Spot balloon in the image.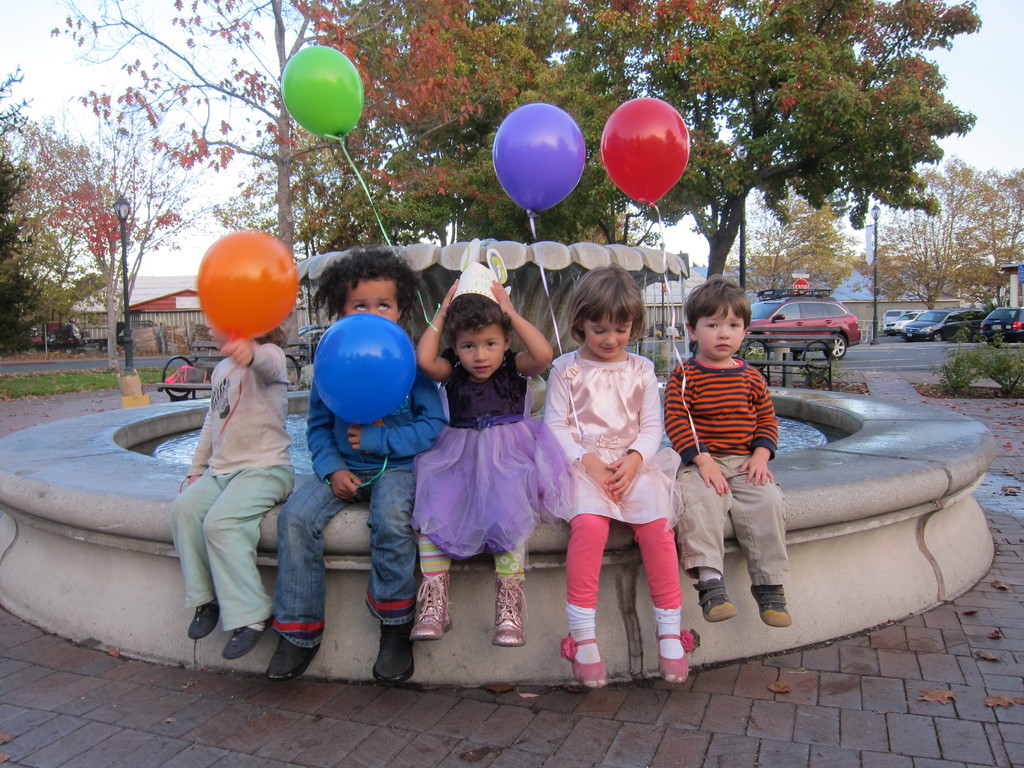
balloon found at {"x1": 489, "y1": 103, "x2": 586, "y2": 220}.
